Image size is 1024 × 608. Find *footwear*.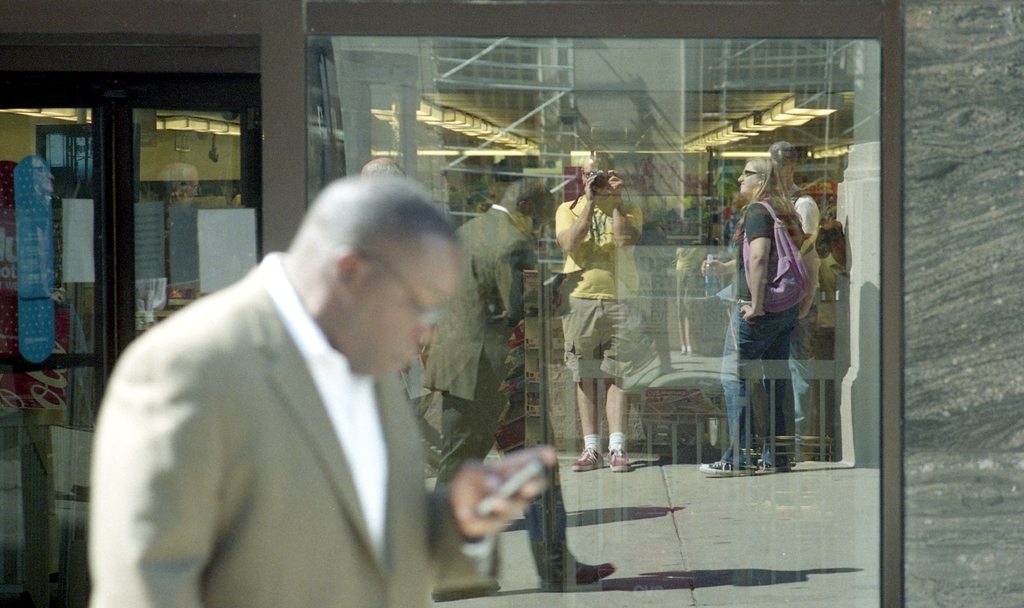
BBox(604, 452, 635, 472).
